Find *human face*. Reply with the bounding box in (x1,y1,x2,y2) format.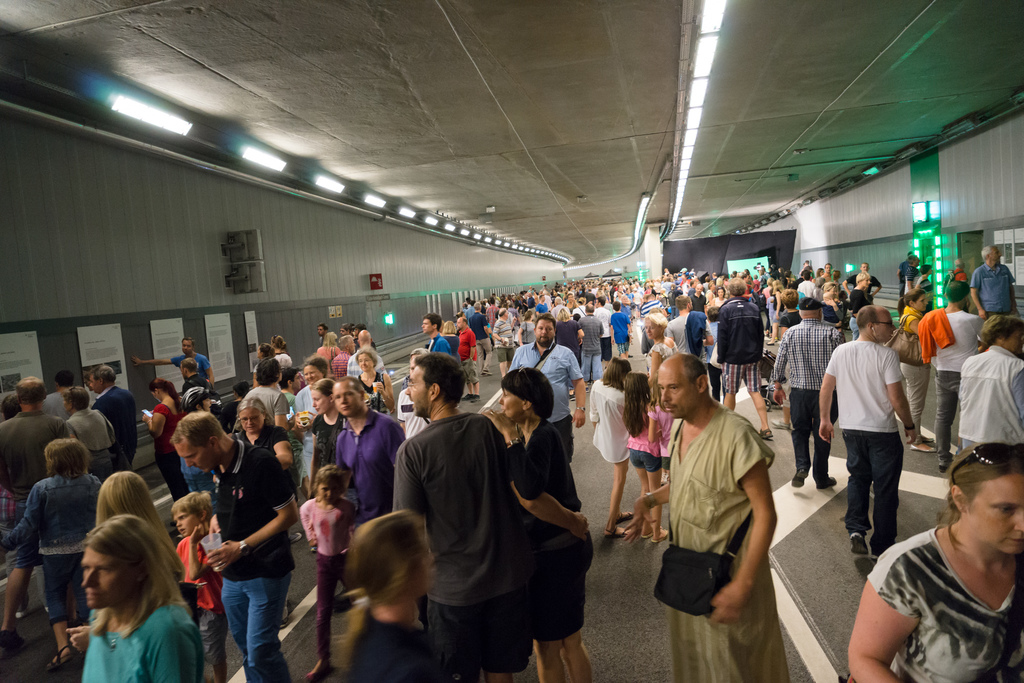
(916,290,930,309).
